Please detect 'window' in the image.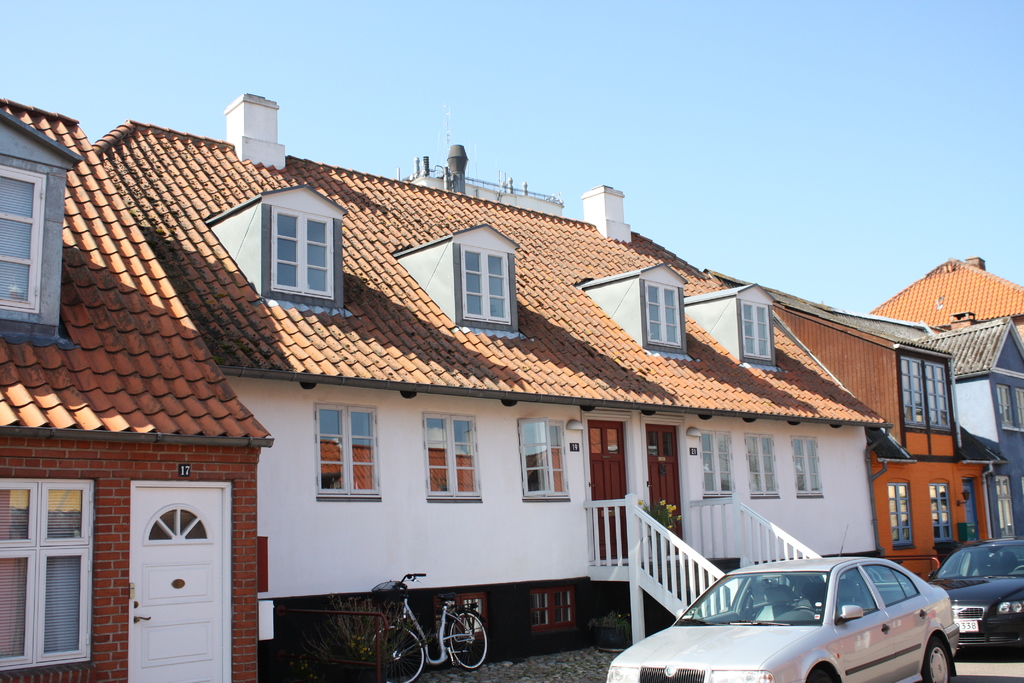
0/161/50/315.
